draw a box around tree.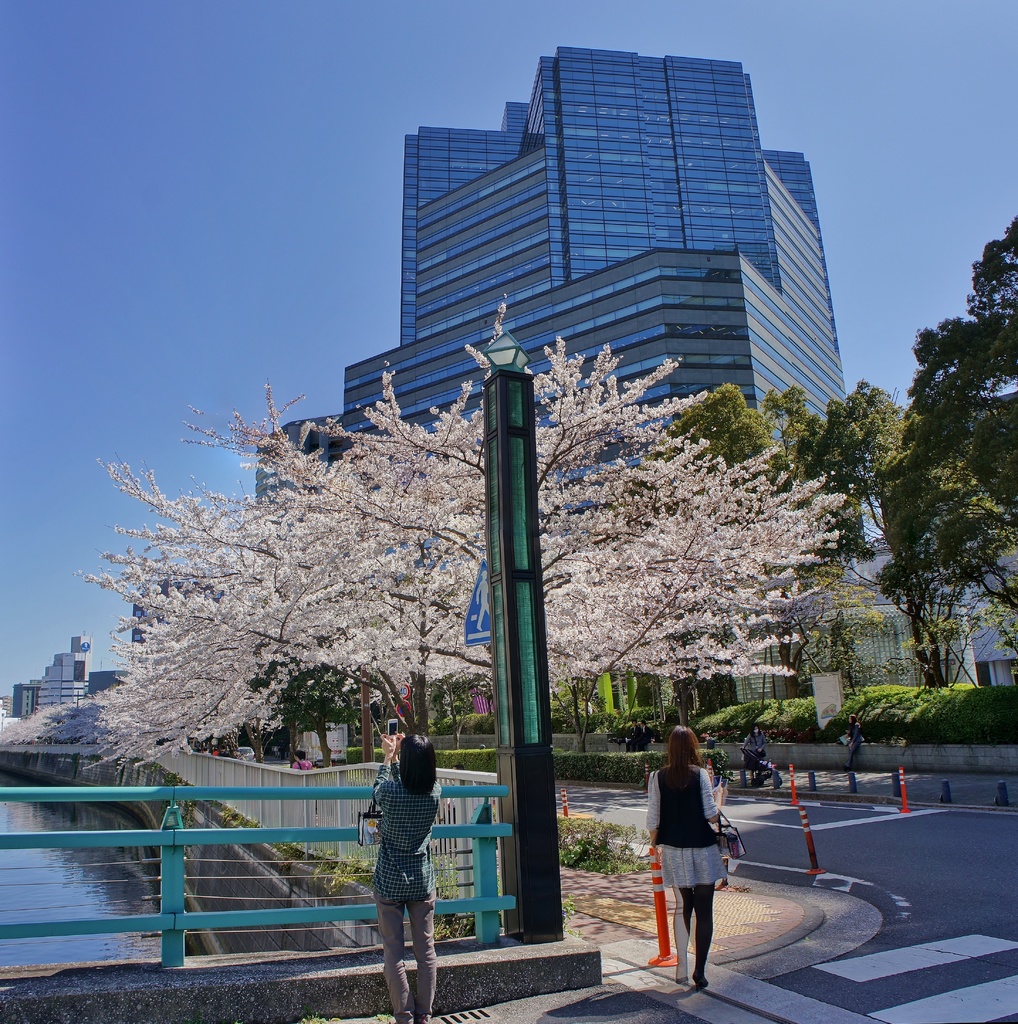
box(893, 230, 1017, 726).
